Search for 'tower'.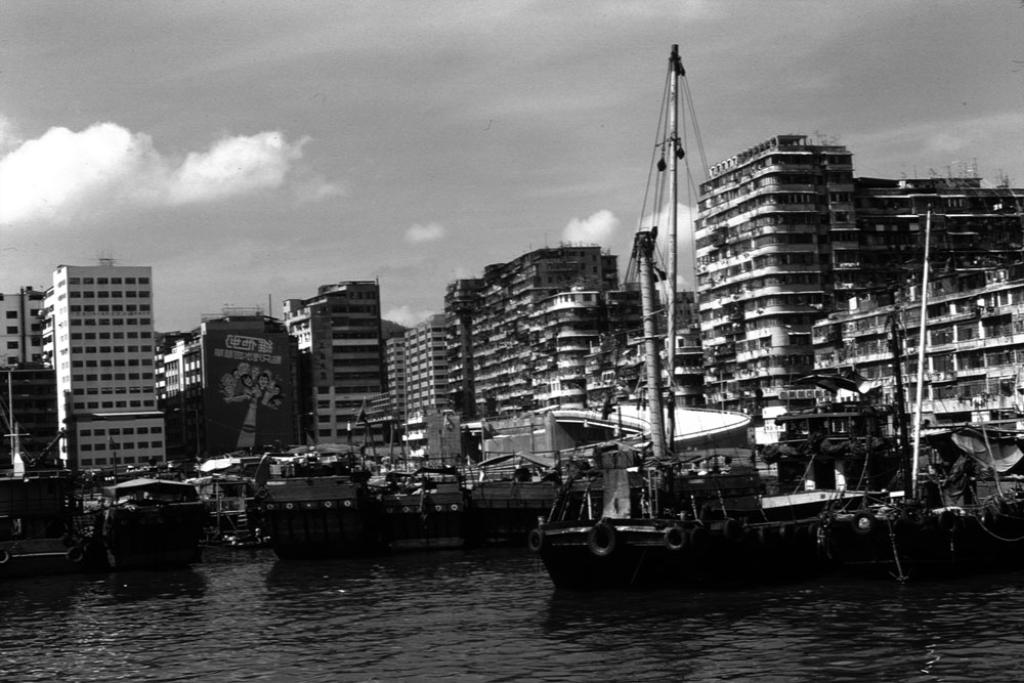
Found at select_region(151, 321, 309, 485).
